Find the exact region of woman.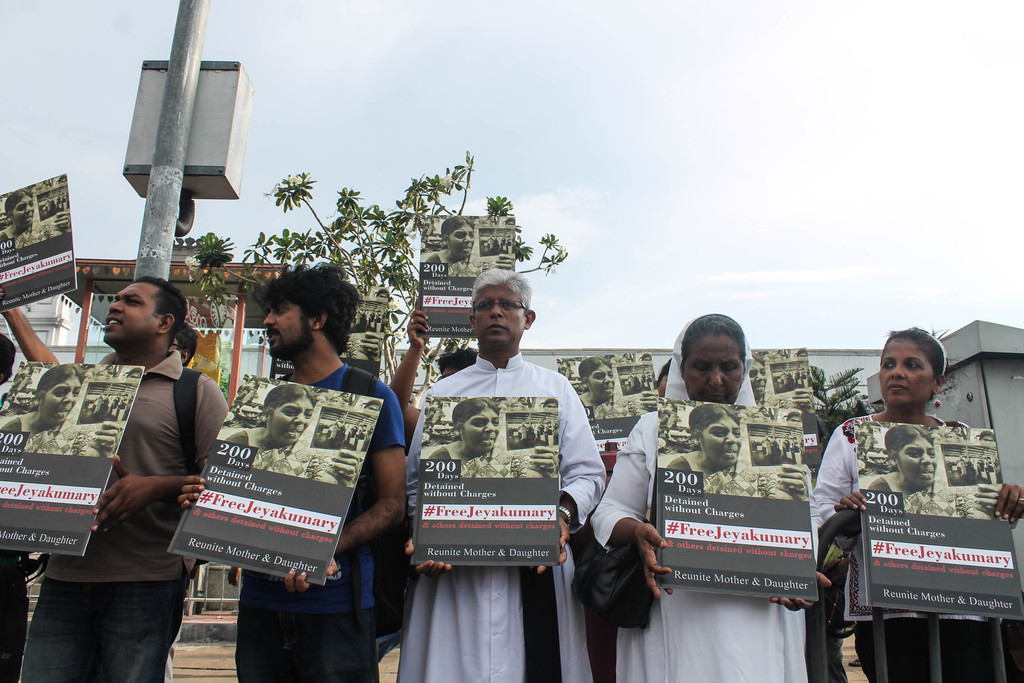
Exact region: box=[589, 312, 816, 682].
